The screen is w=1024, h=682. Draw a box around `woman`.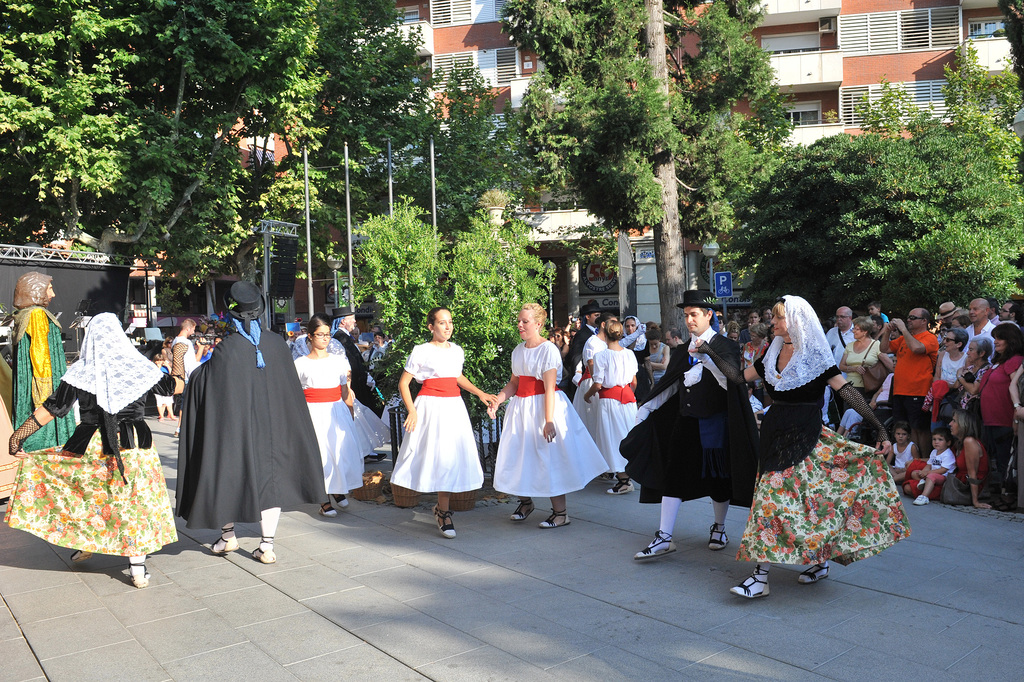
<box>972,319,1023,510</box>.
